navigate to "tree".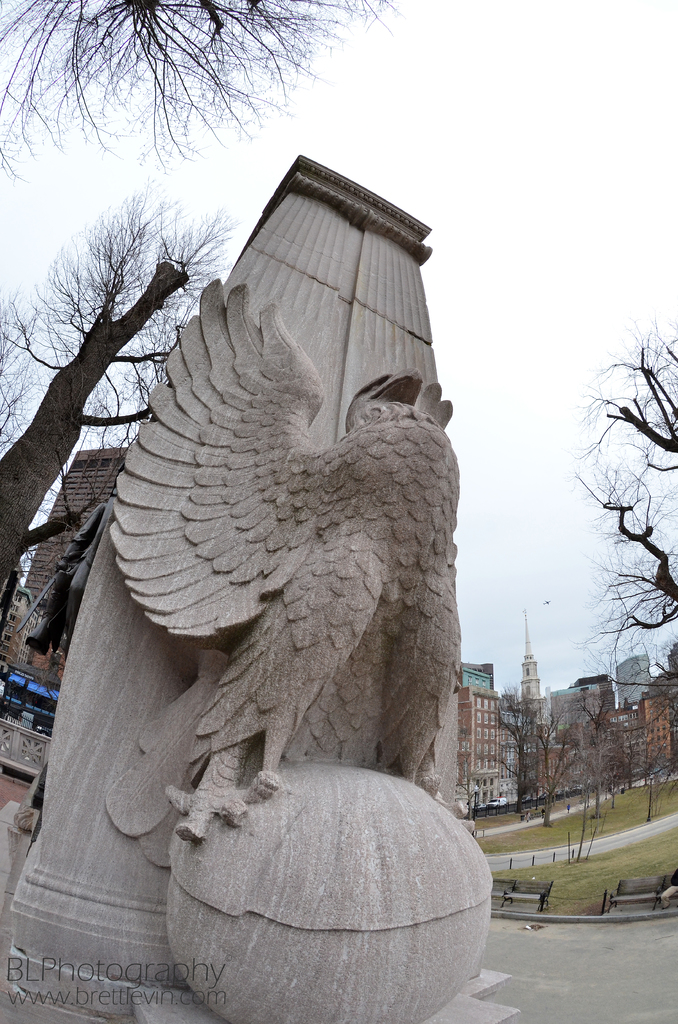
Navigation target: box(583, 694, 677, 820).
